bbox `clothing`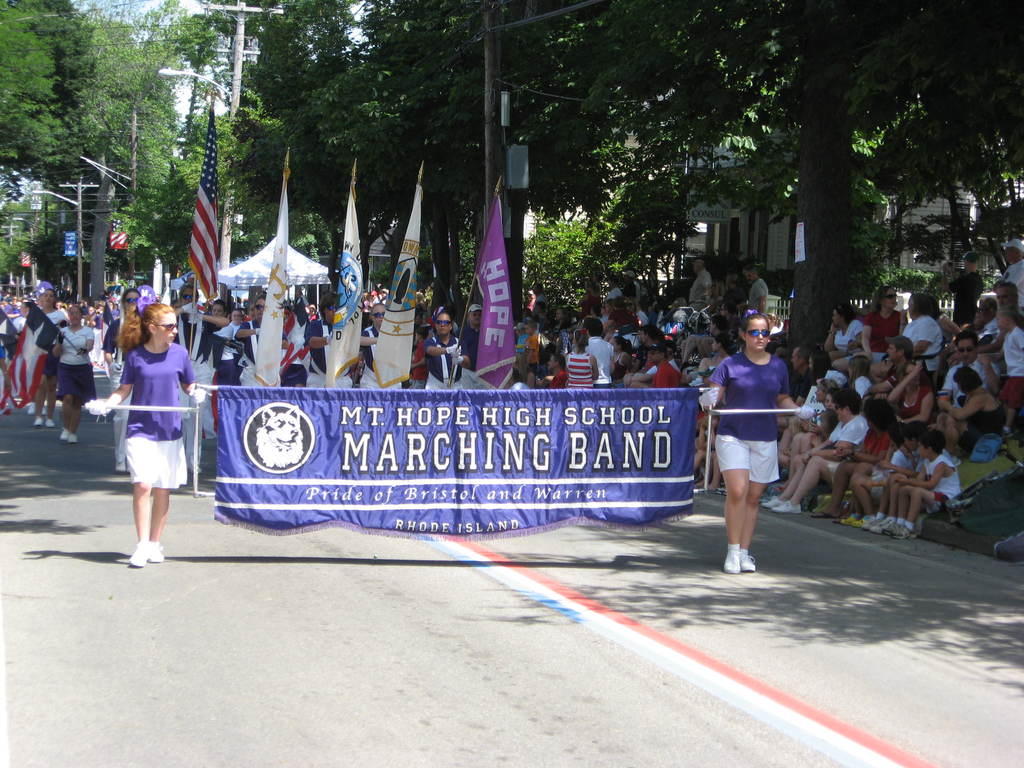
box(749, 277, 769, 313)
